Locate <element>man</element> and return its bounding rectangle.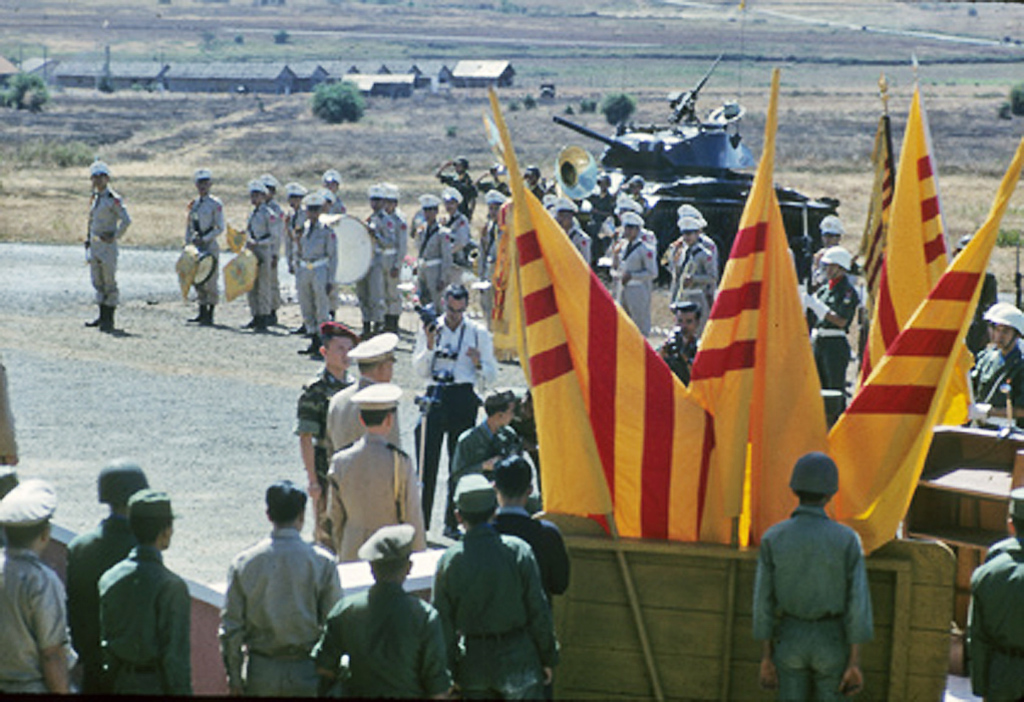
crop(792, 235, 860, 420).
